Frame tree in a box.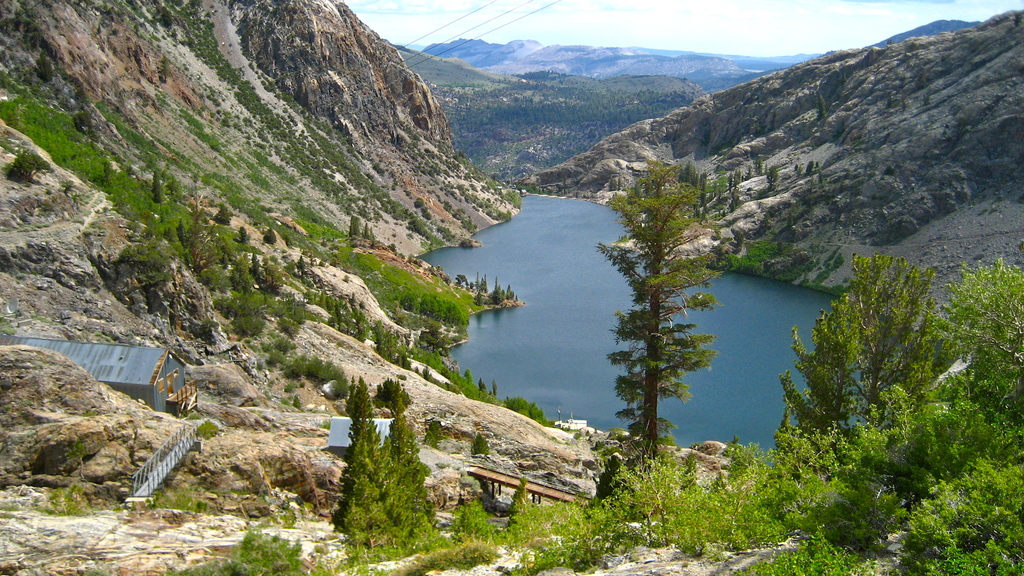
detection(216, 204, 230, 228).
